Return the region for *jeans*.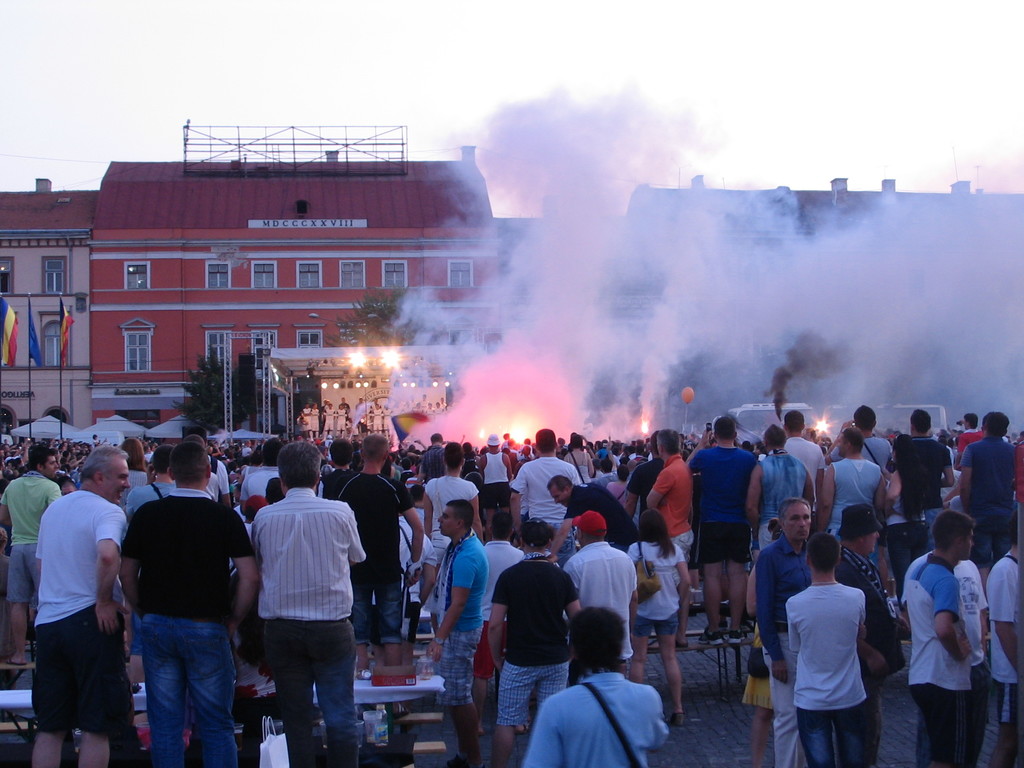
bbox(266, 616, 358, 767).
